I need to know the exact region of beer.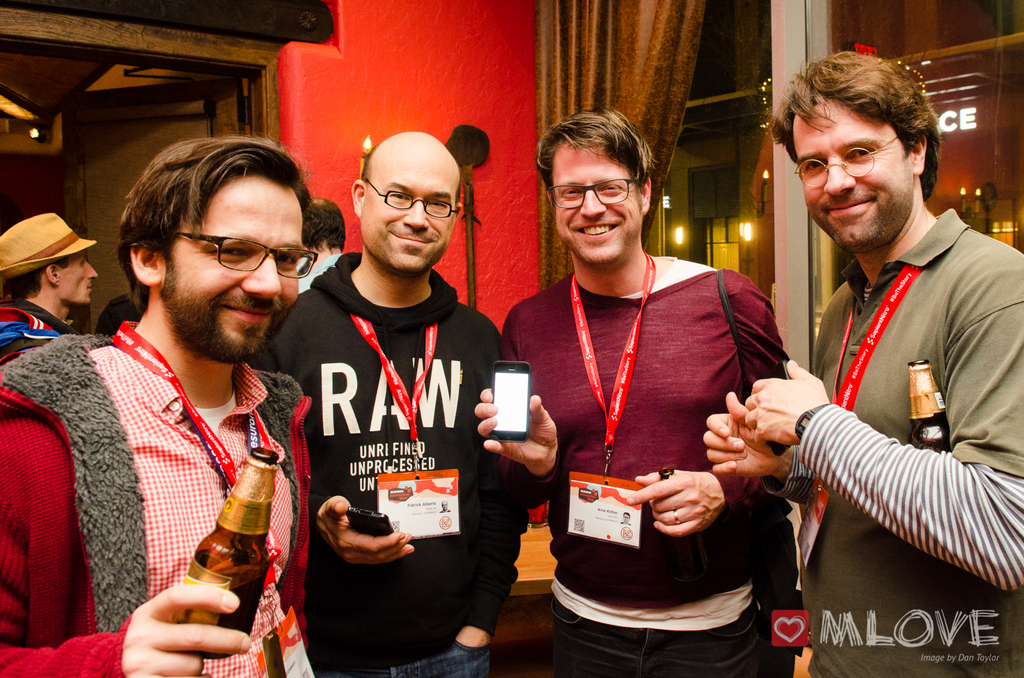
Region: box=[913, 359, 947, 452].
